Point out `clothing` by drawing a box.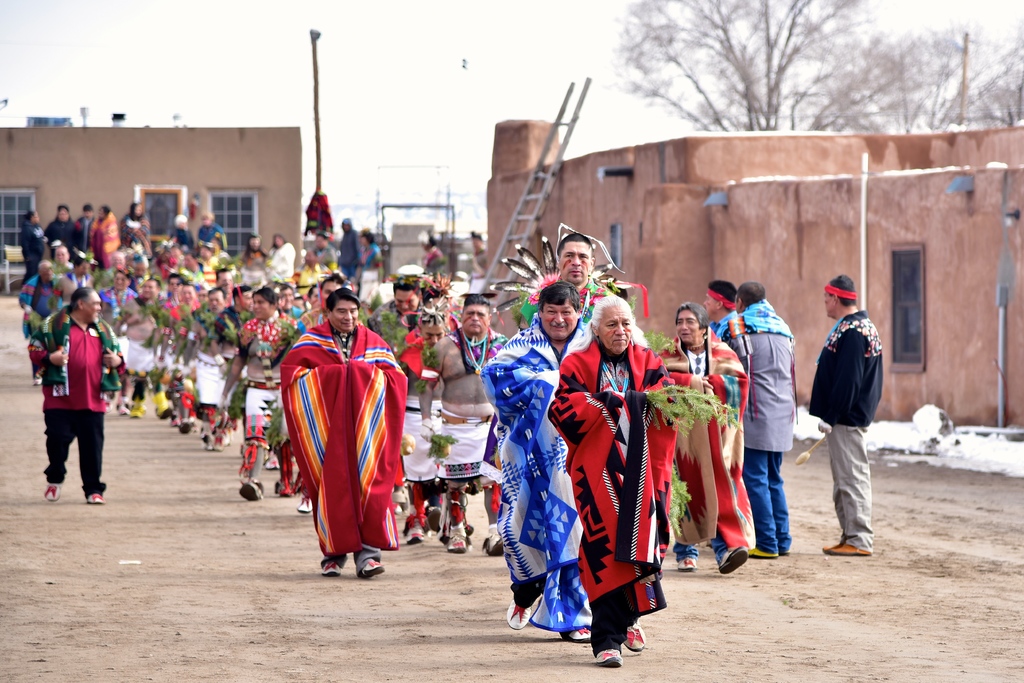
(808,311,887,552).
